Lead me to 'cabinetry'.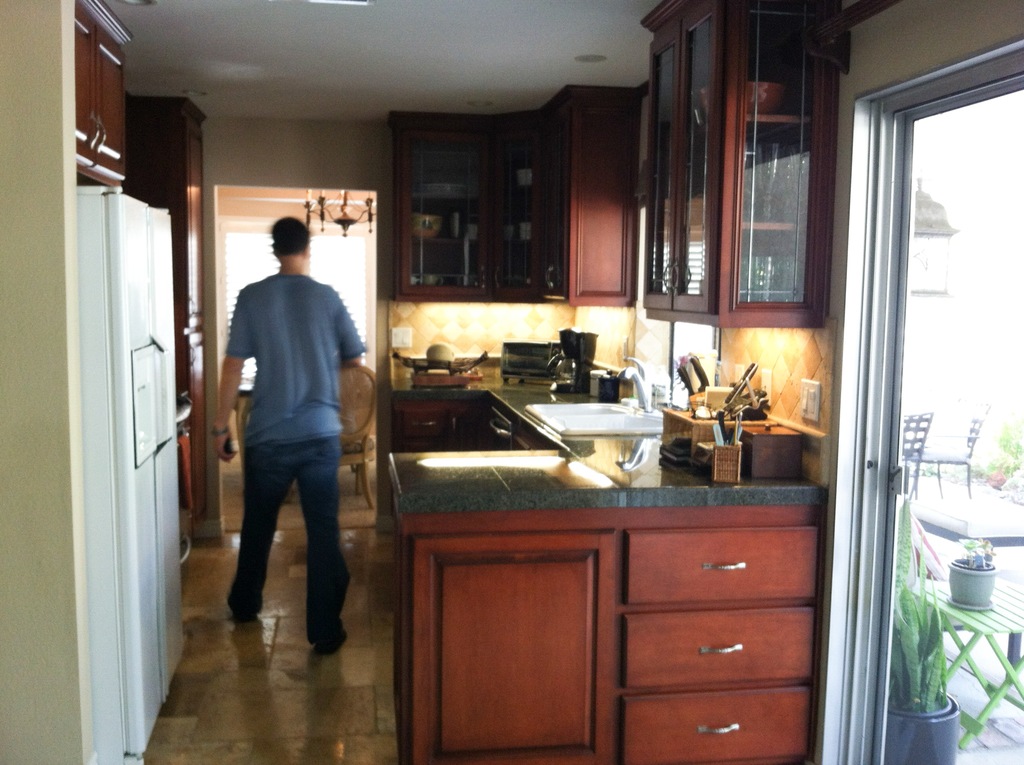
Lead to locate(111, 90, 234, 549).
